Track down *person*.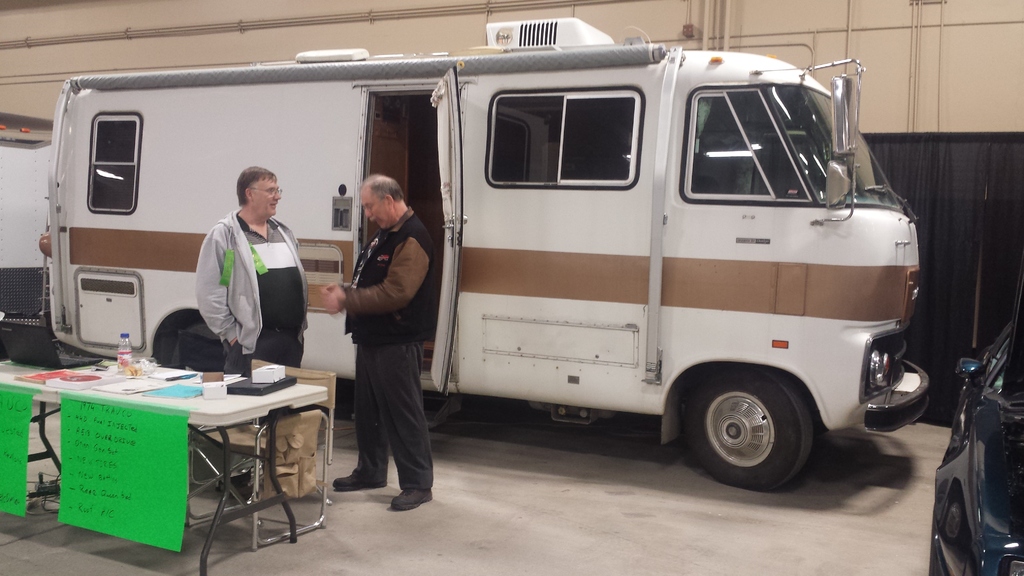
Tracked to 196 165 307 378.
